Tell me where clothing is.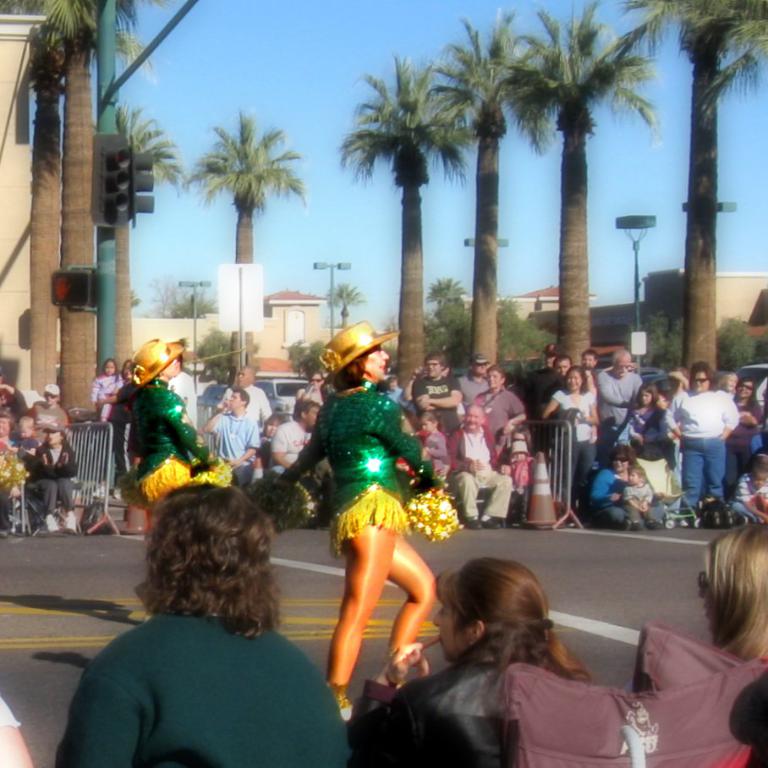
clothing is at 69:590:349:761.
